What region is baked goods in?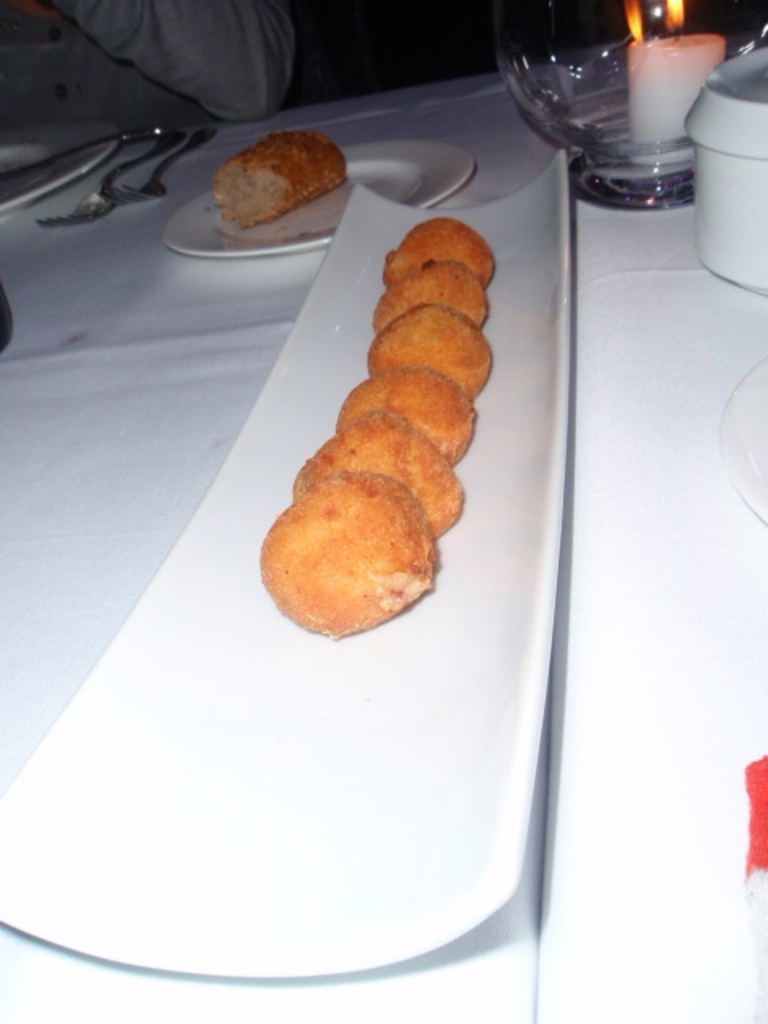
[211, 131, 346, 226].
